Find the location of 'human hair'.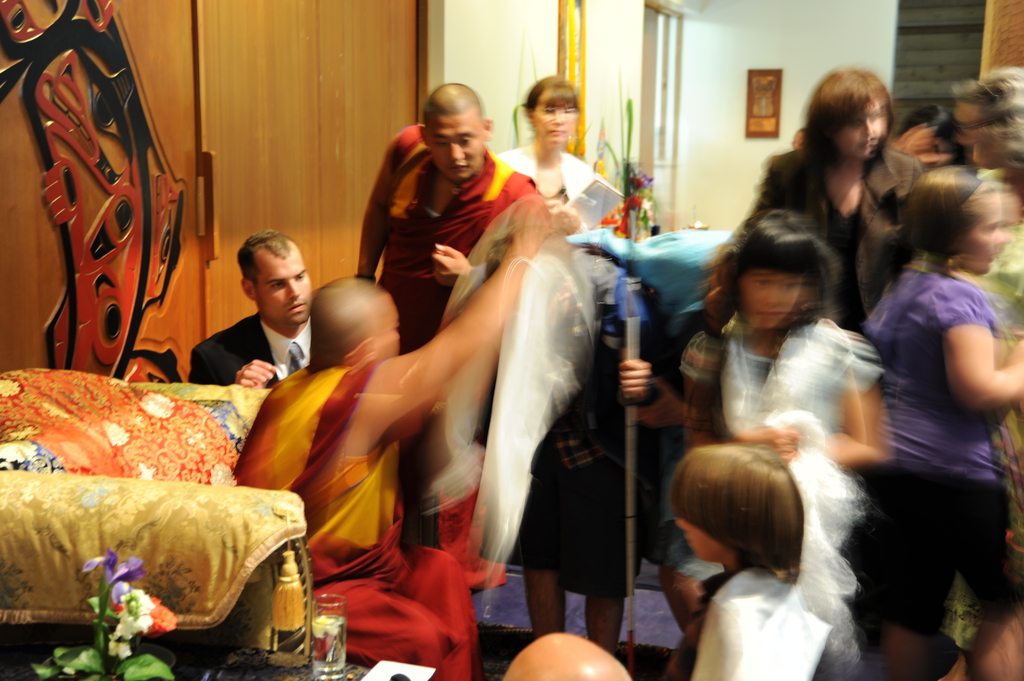
Location: select_region(237, 230, 289, 282).
